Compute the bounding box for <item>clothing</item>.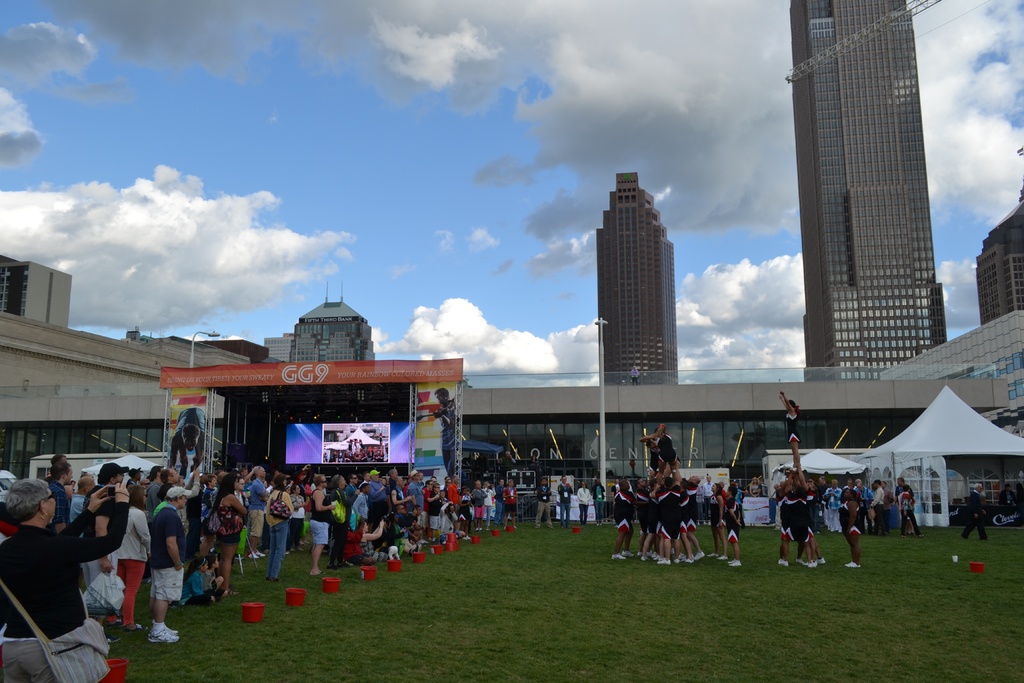
pyautogui.locateOnScreen(836, 498, 861, 538).
